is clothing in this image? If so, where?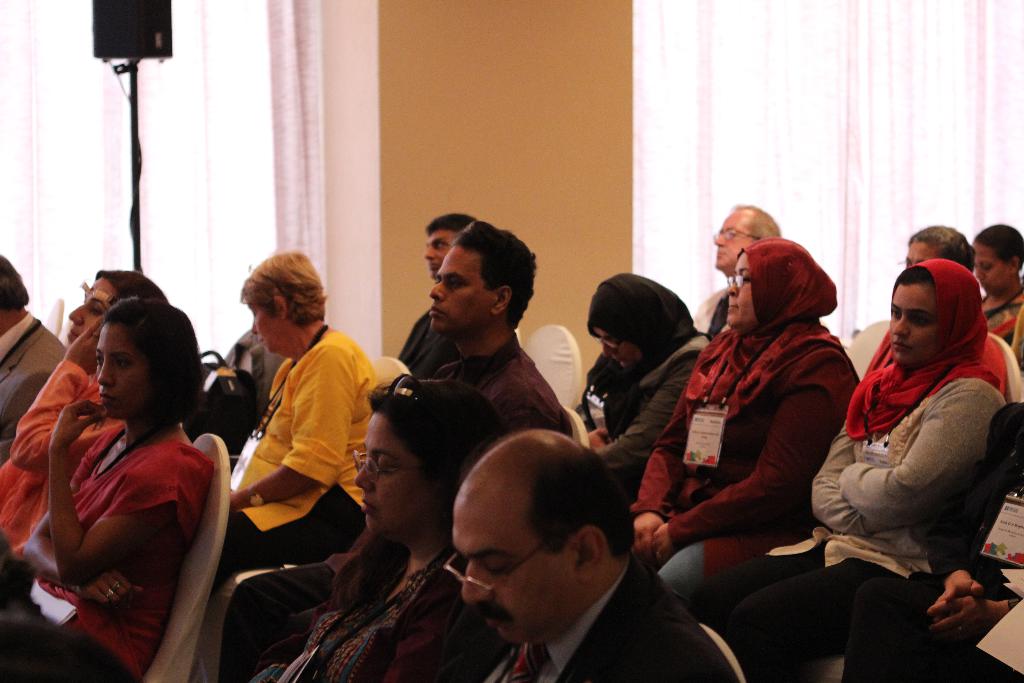
Yes, at bbox(213, 330, 375, 589).
